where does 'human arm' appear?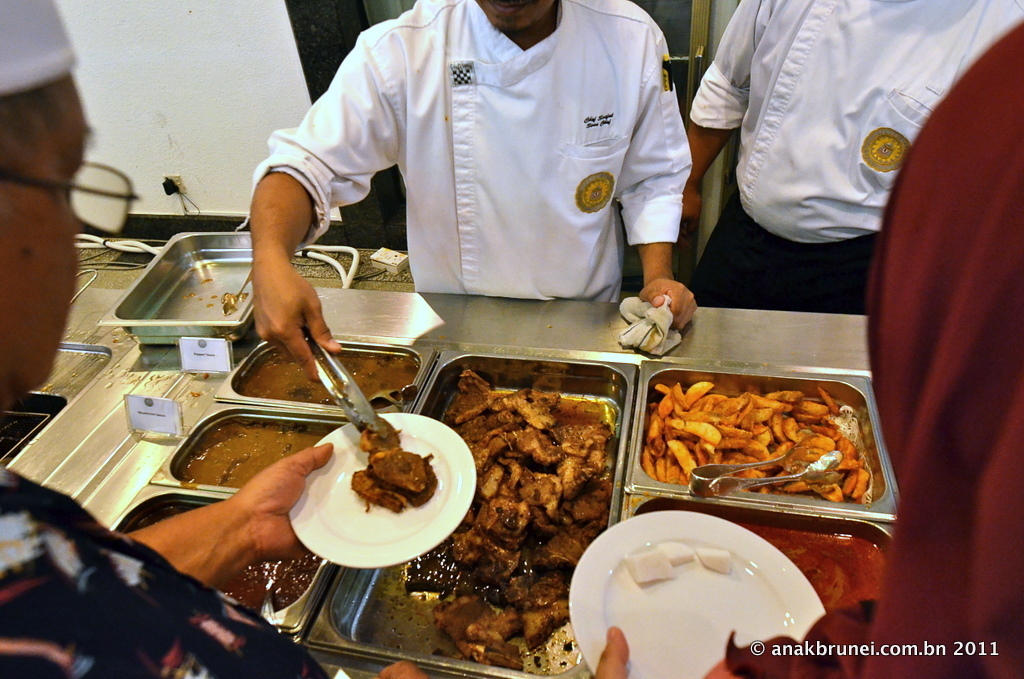
Appears at <box>228,129,335,393</box>.
